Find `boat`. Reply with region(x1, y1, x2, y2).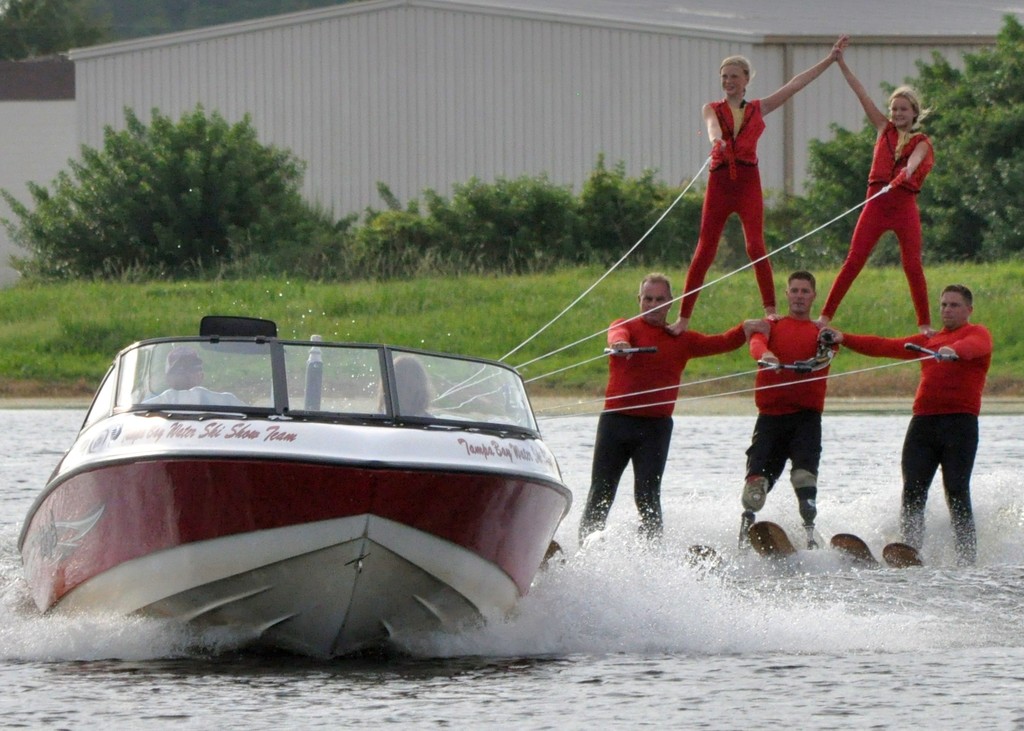
region(15, 310, 577, 666).
